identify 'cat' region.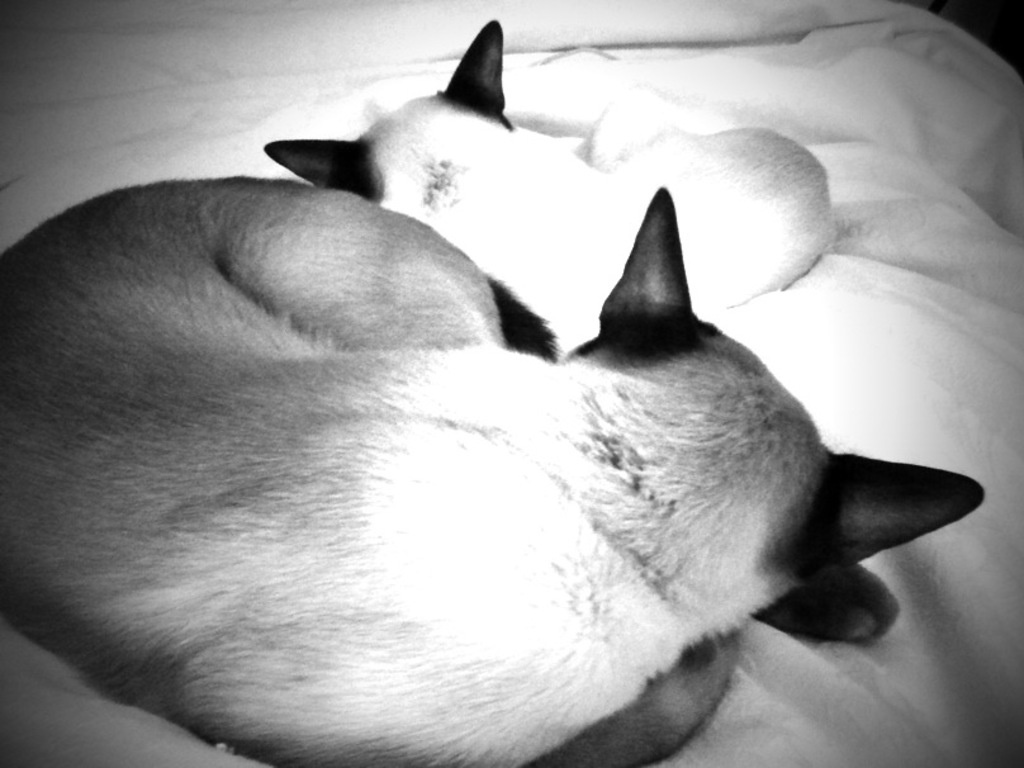
Region: 1, 170, 986, 767.
